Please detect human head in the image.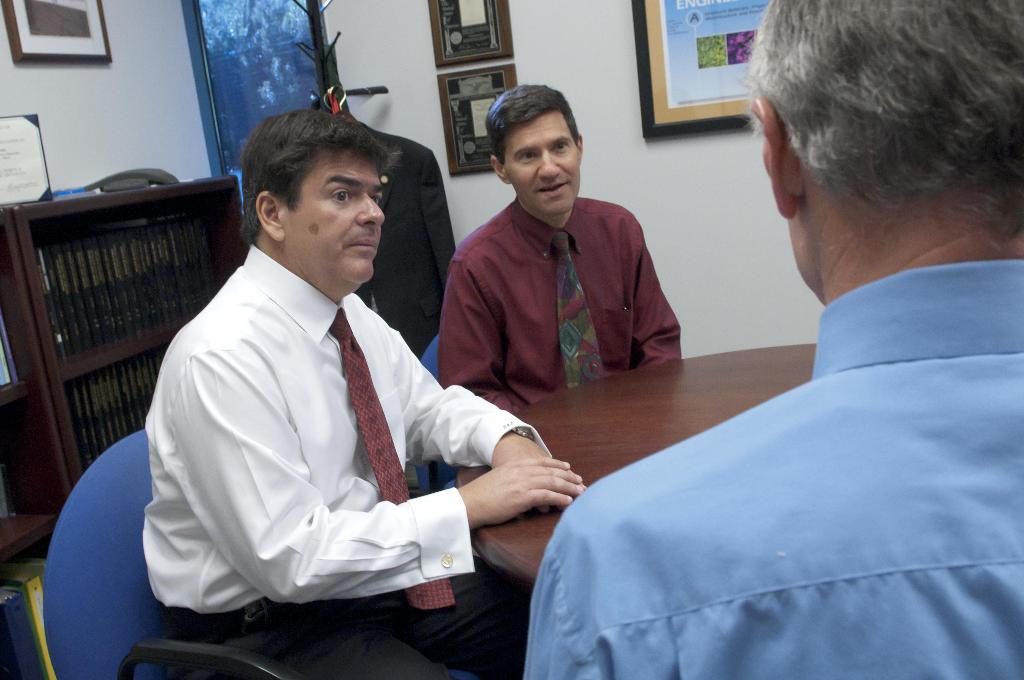
[left=243, top=111, right=384, bottom=289].
